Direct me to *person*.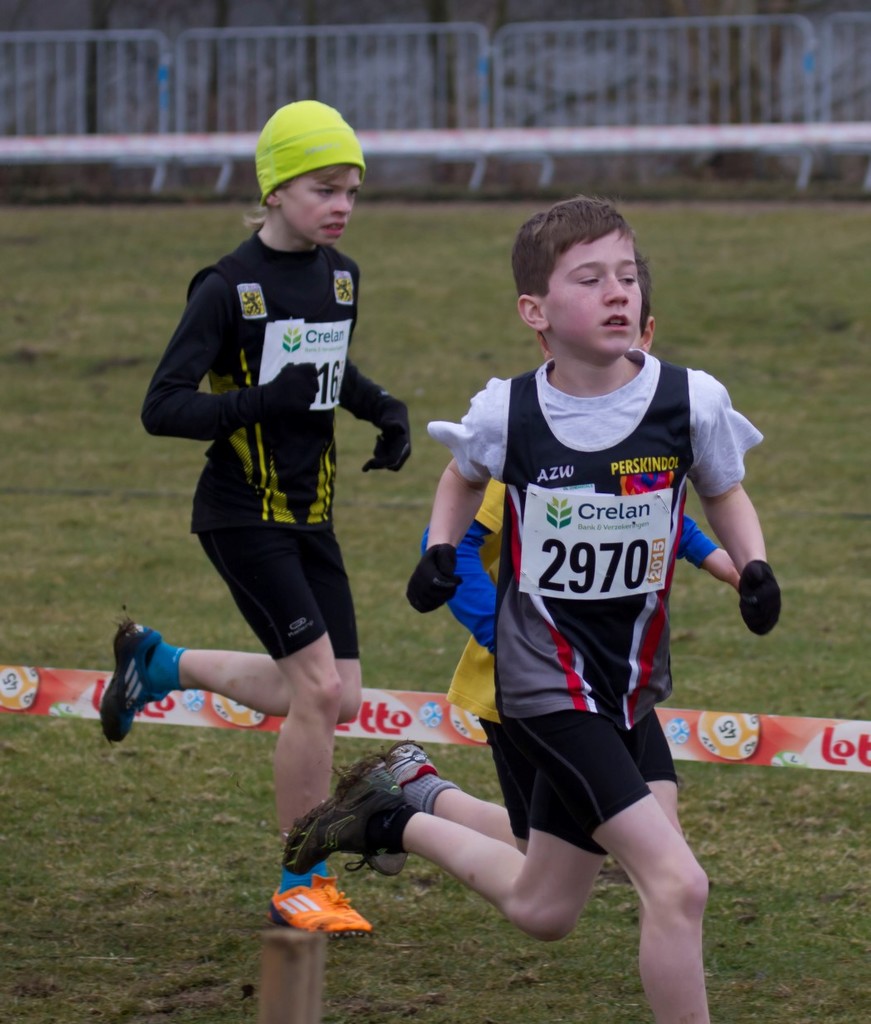
Direction: (353, 260, 746, 856).
